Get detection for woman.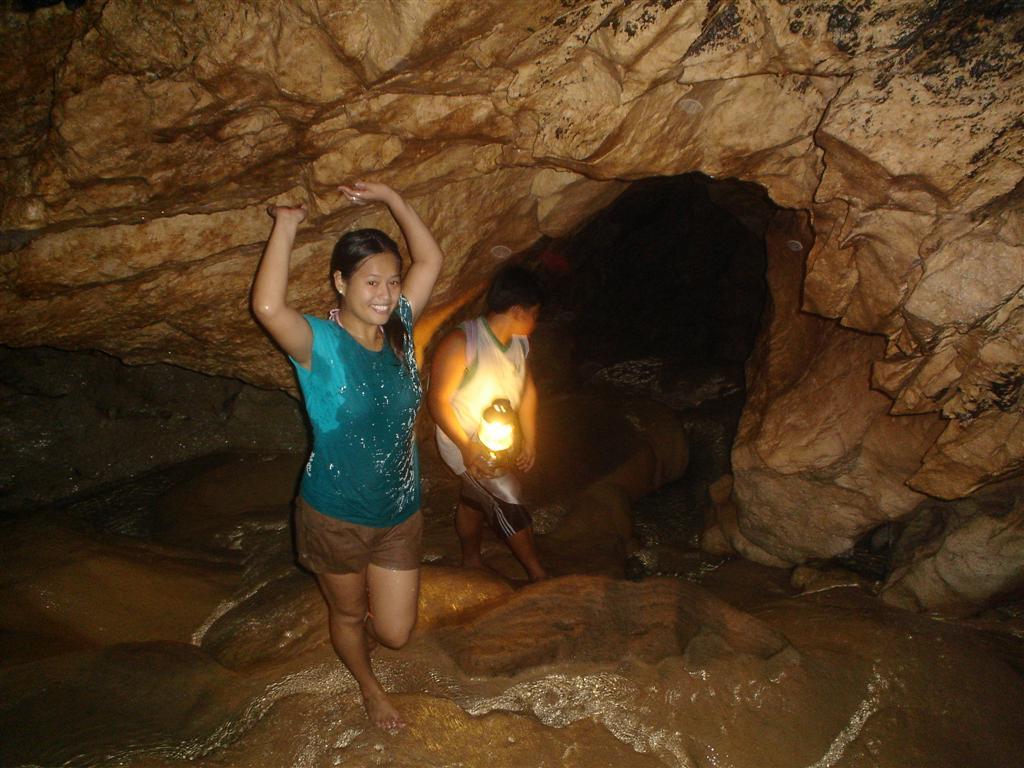
Detection: locate(256, 188, 454, 732).
